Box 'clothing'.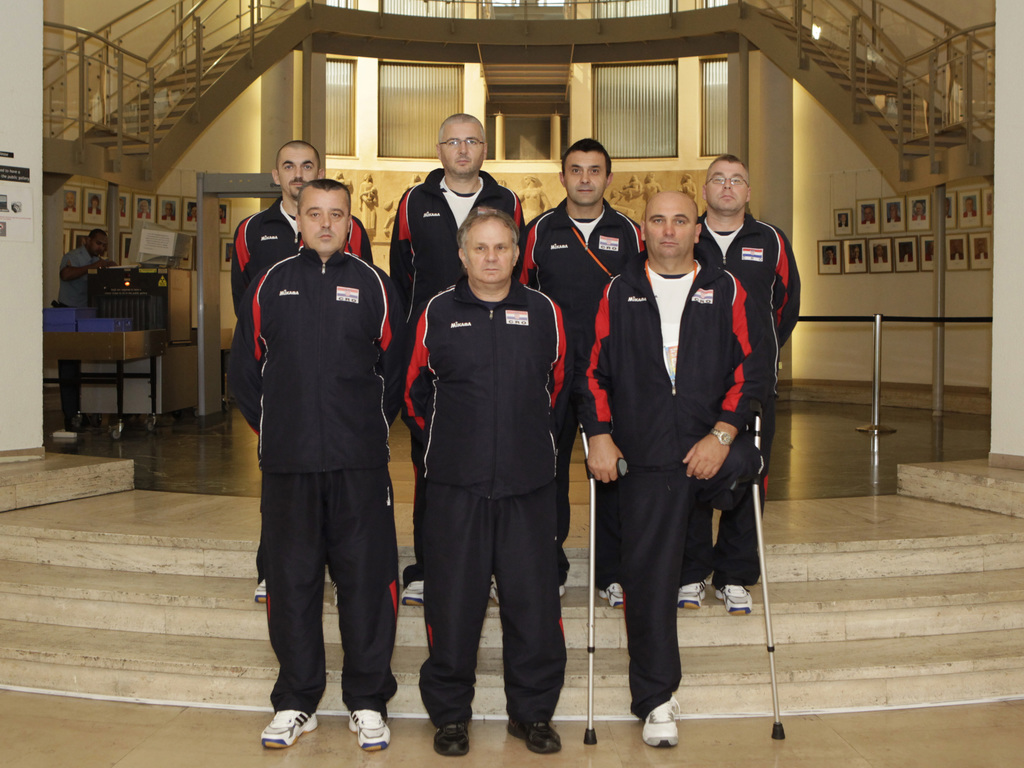
<region>888, 215, 897, 222</region>.
